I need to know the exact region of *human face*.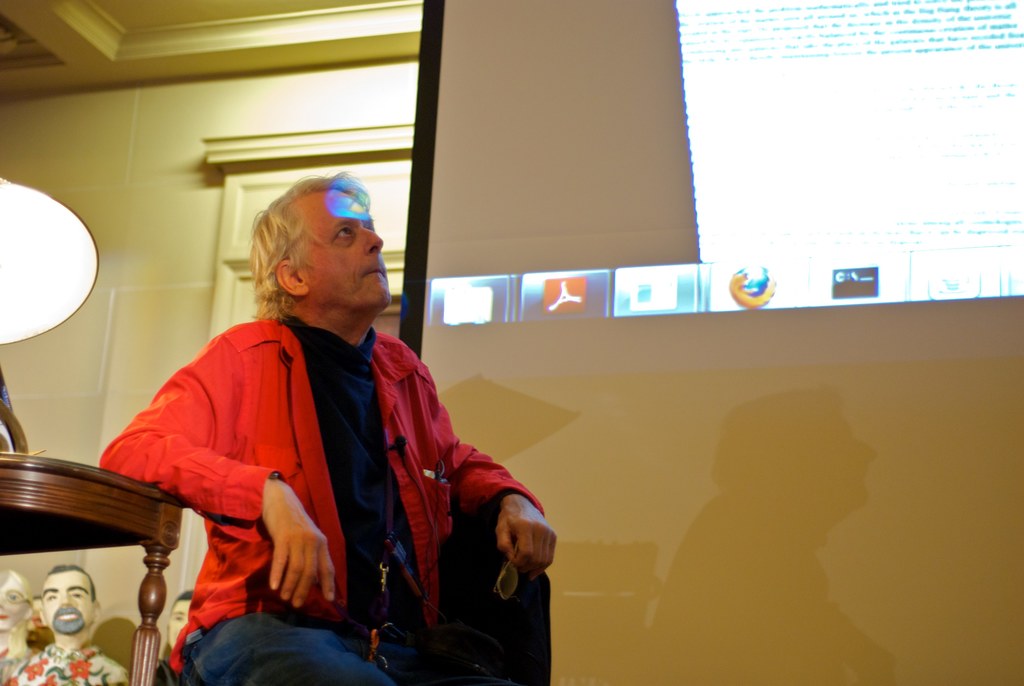
Region: 0 573 29 632.
